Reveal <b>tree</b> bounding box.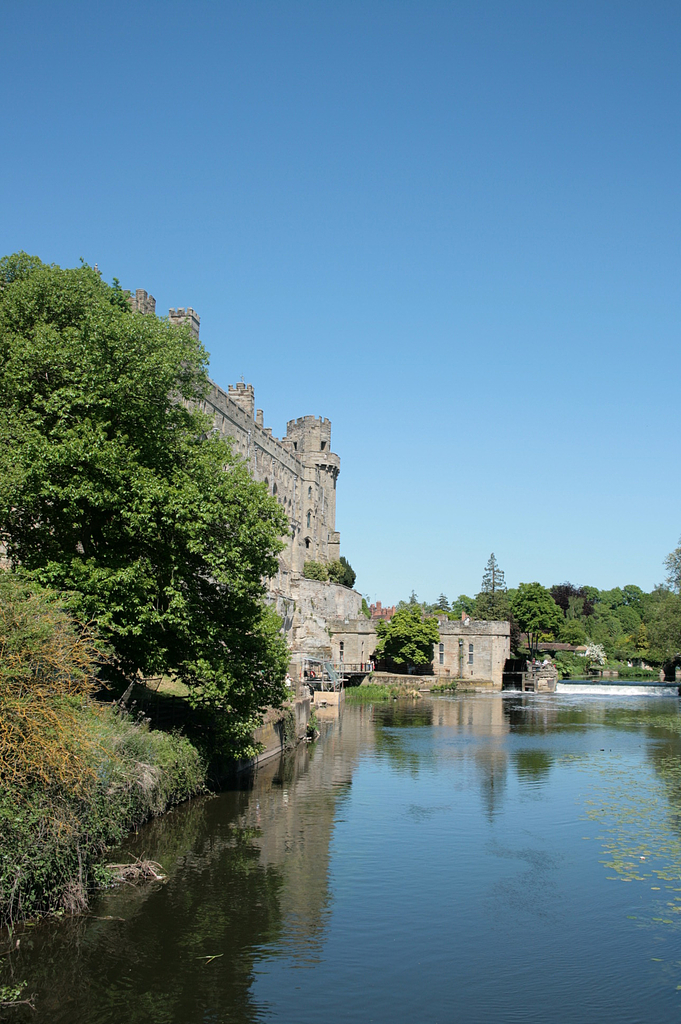
Revealed: <bbox>380, 591, 429, 675</bbox>.
